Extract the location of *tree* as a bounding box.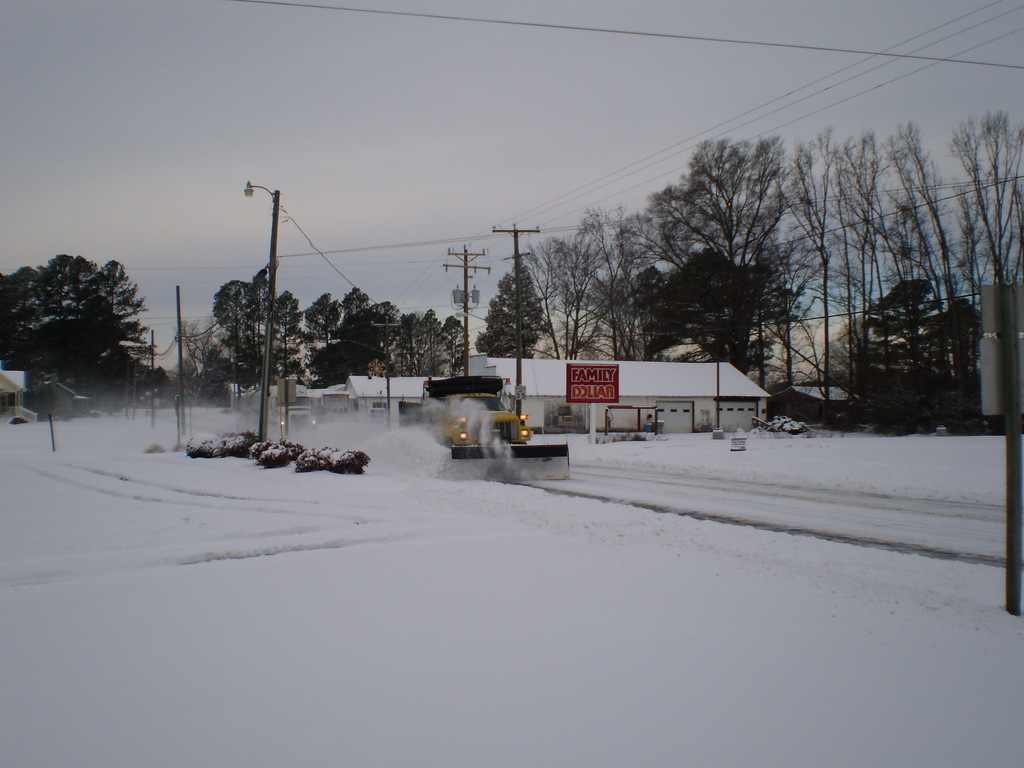
600,173,717,271.
